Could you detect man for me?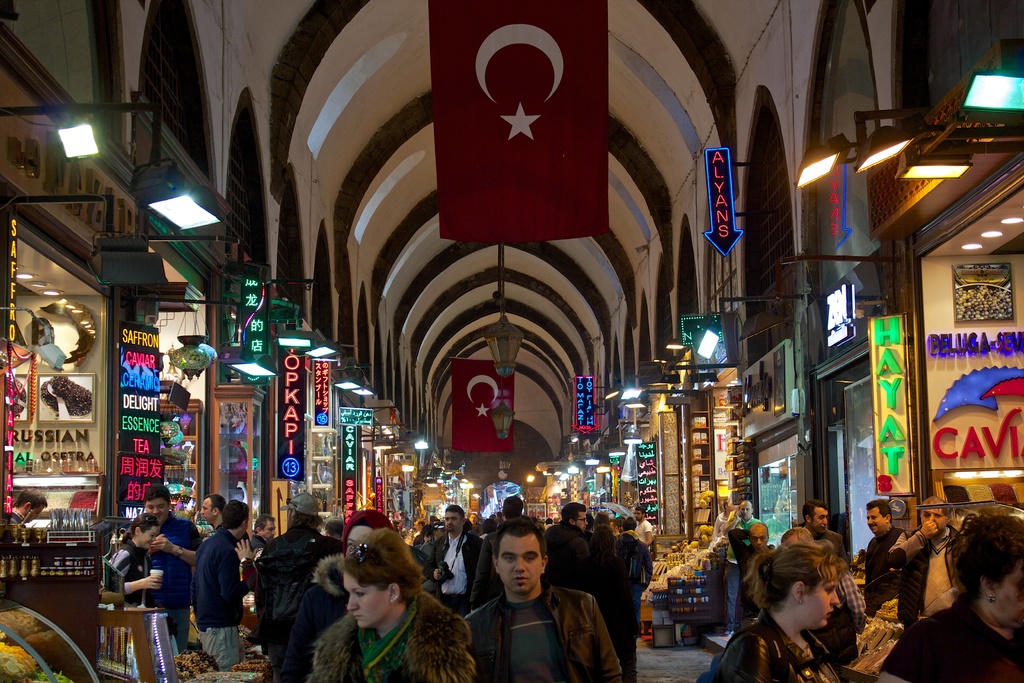
Detection result: Rect(196, 502, 253, 666).
